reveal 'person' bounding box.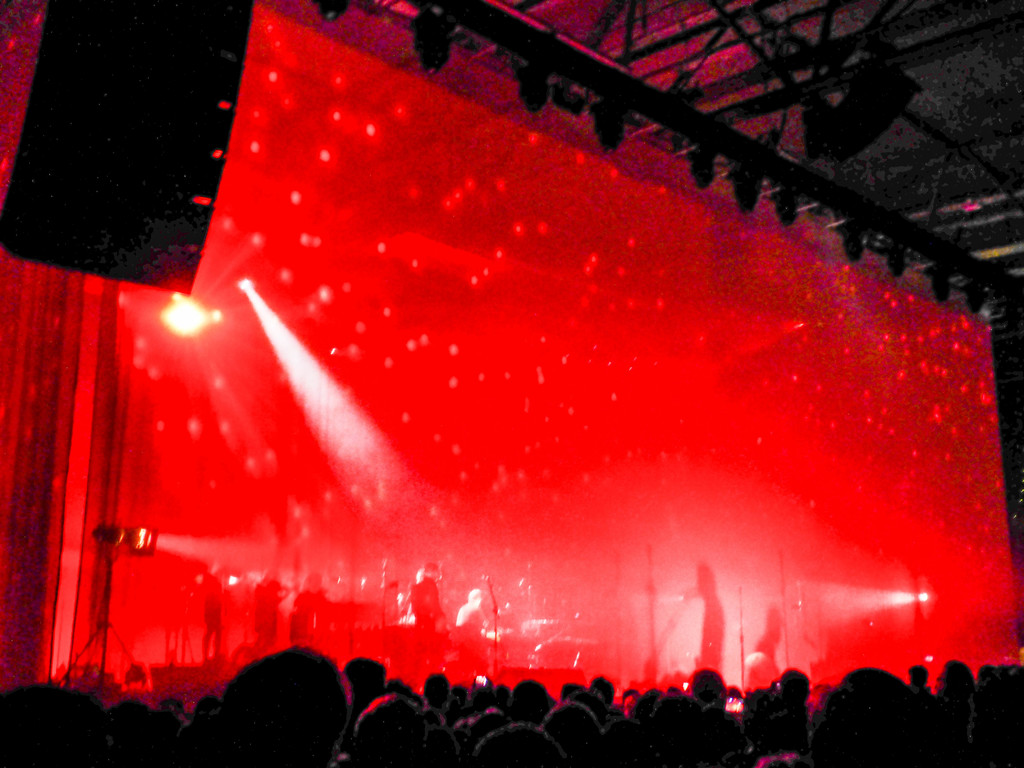
Revealed: Rect(248, 563, 276, 623).
